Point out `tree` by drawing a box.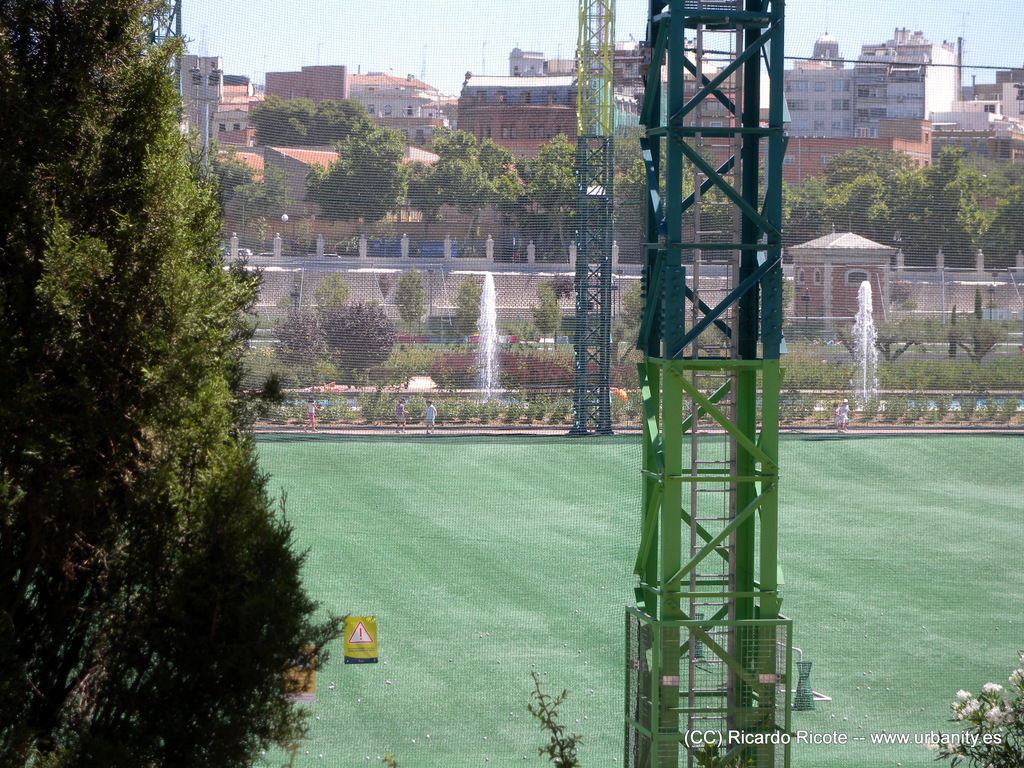
{"left": 543, "top": 270, "right": 575, "bottom": 300}.
